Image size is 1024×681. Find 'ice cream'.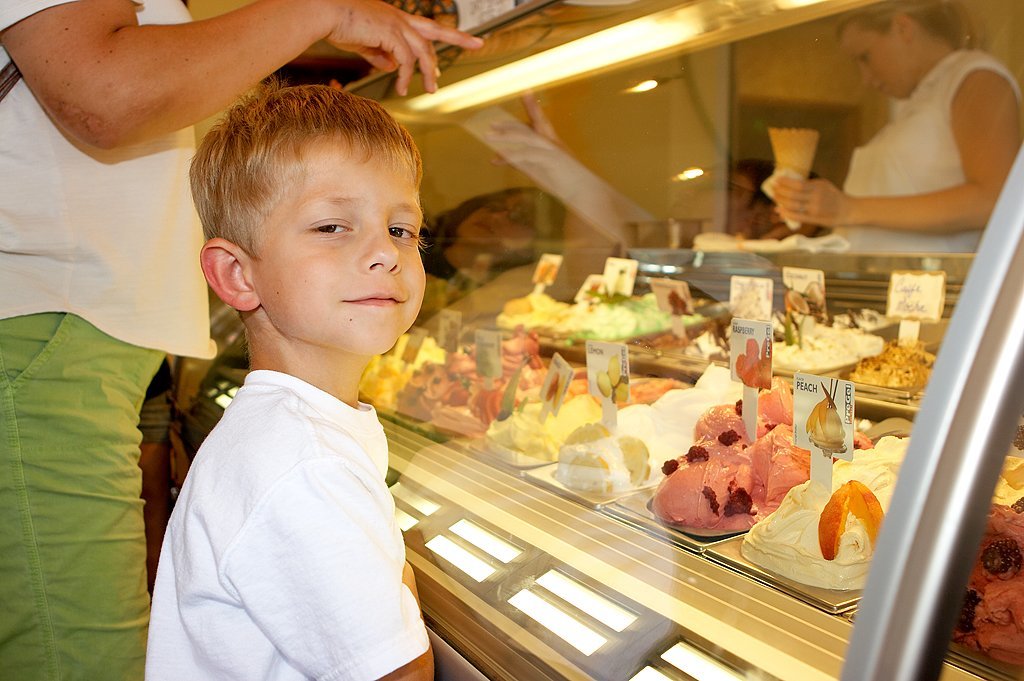
736/430/906/594.
